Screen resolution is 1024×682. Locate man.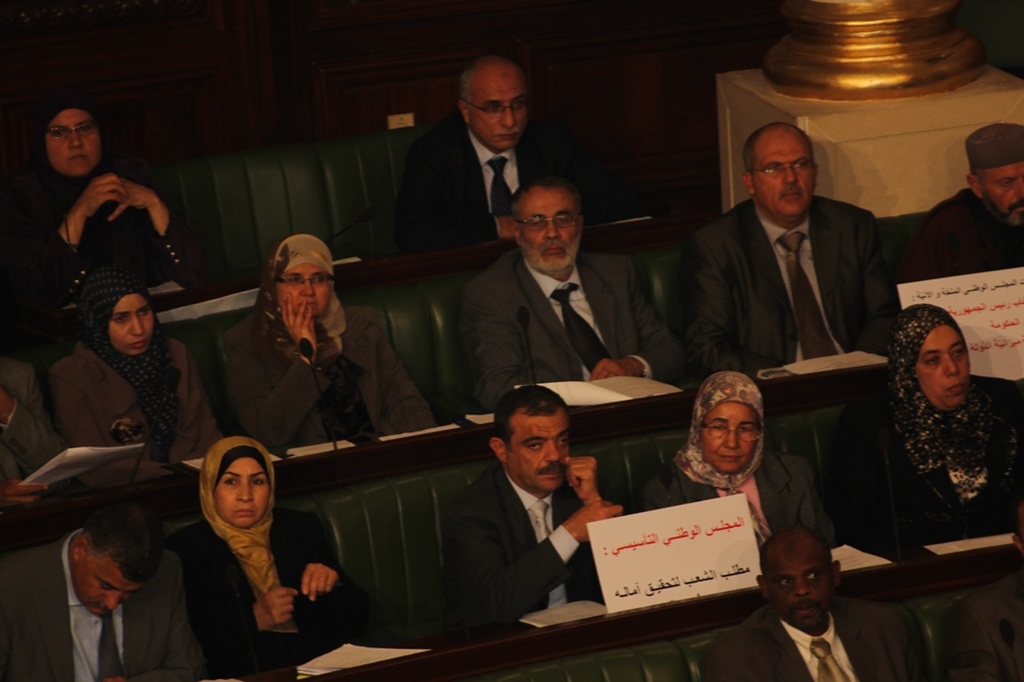
{"left": 0, "top": 509, "right": 196, "bottom": 681}.
